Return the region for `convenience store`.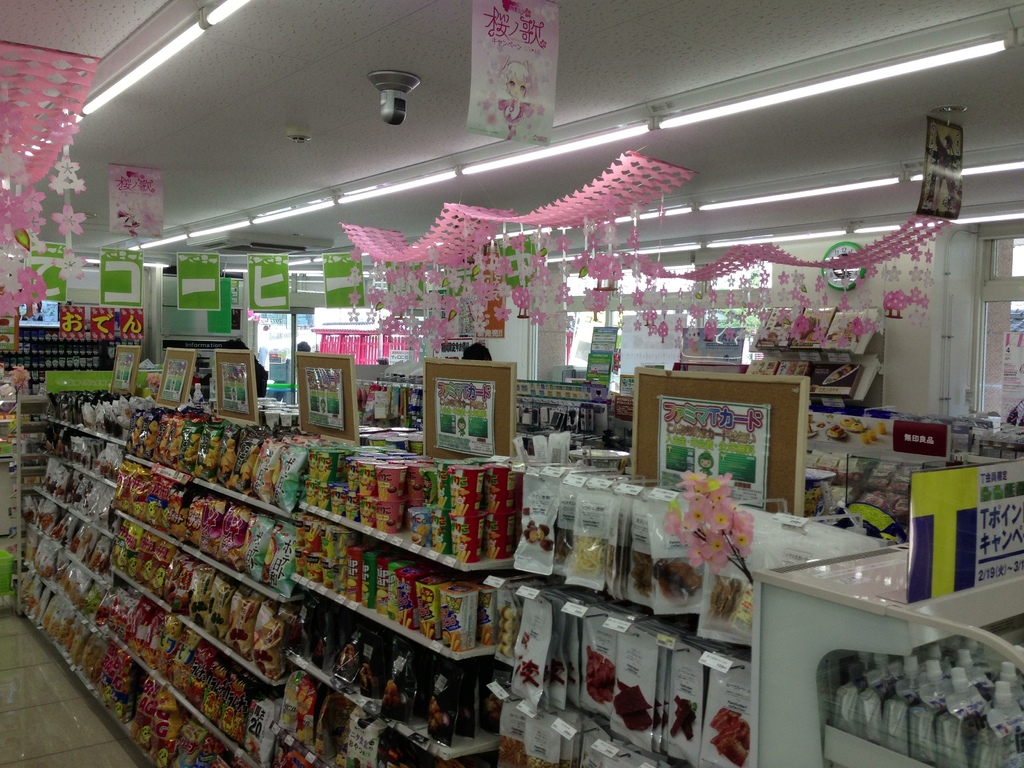
box=[0, 0, 1023, 767].
